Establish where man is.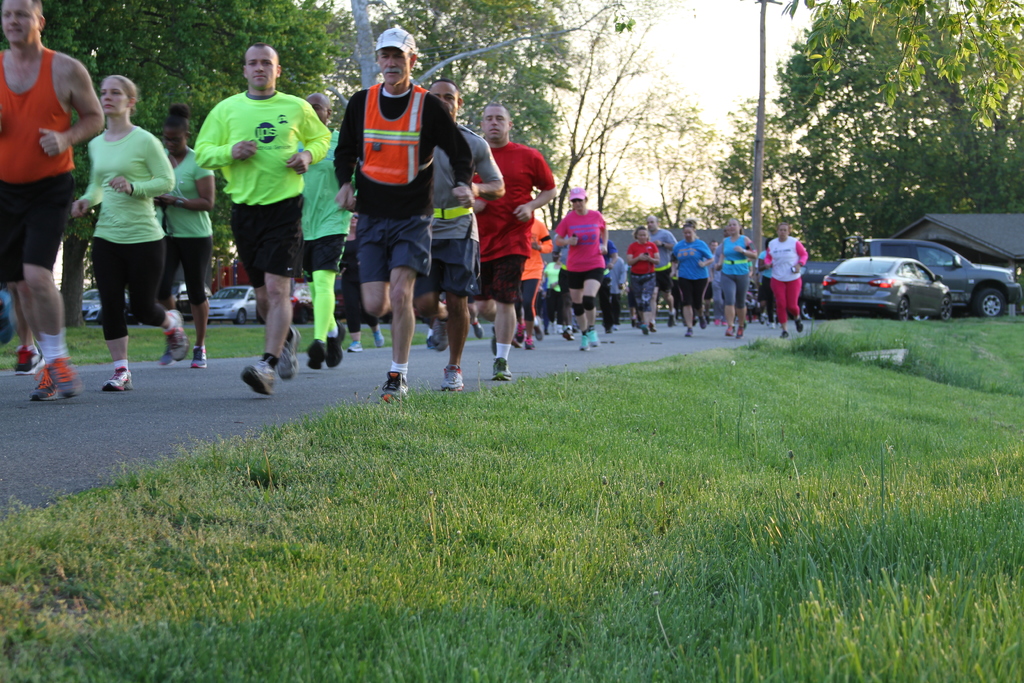
Established at <box>703,238,721,325</box>.
